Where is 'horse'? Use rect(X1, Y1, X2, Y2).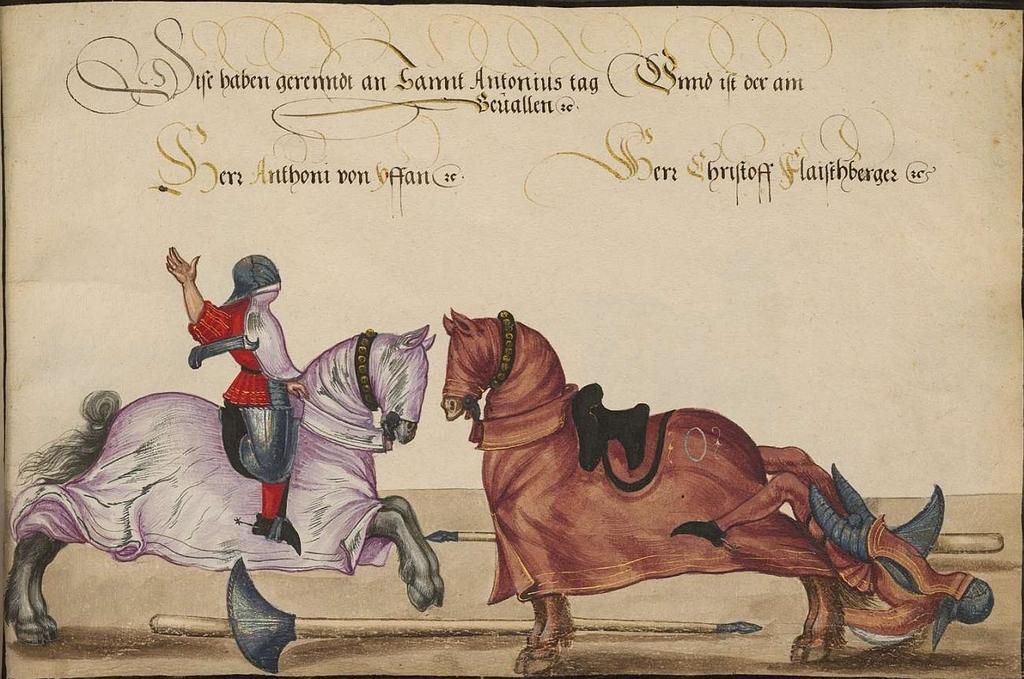
rect(9, 321, 443, 648).
